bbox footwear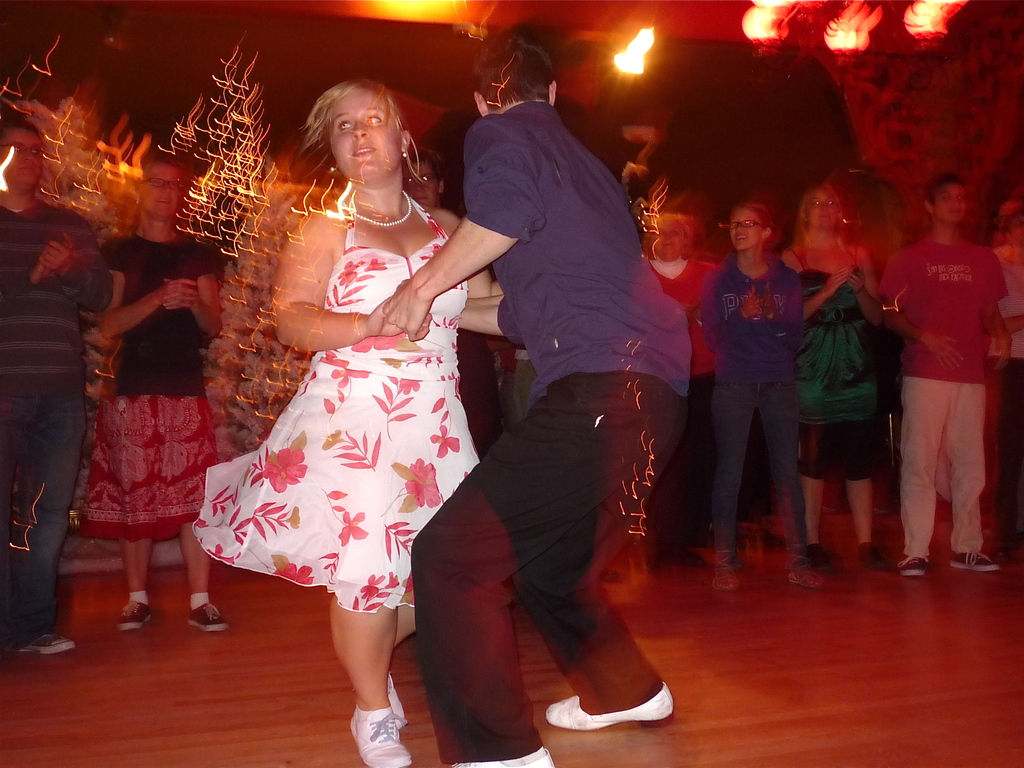
box=[712, 548, 742, 584]
